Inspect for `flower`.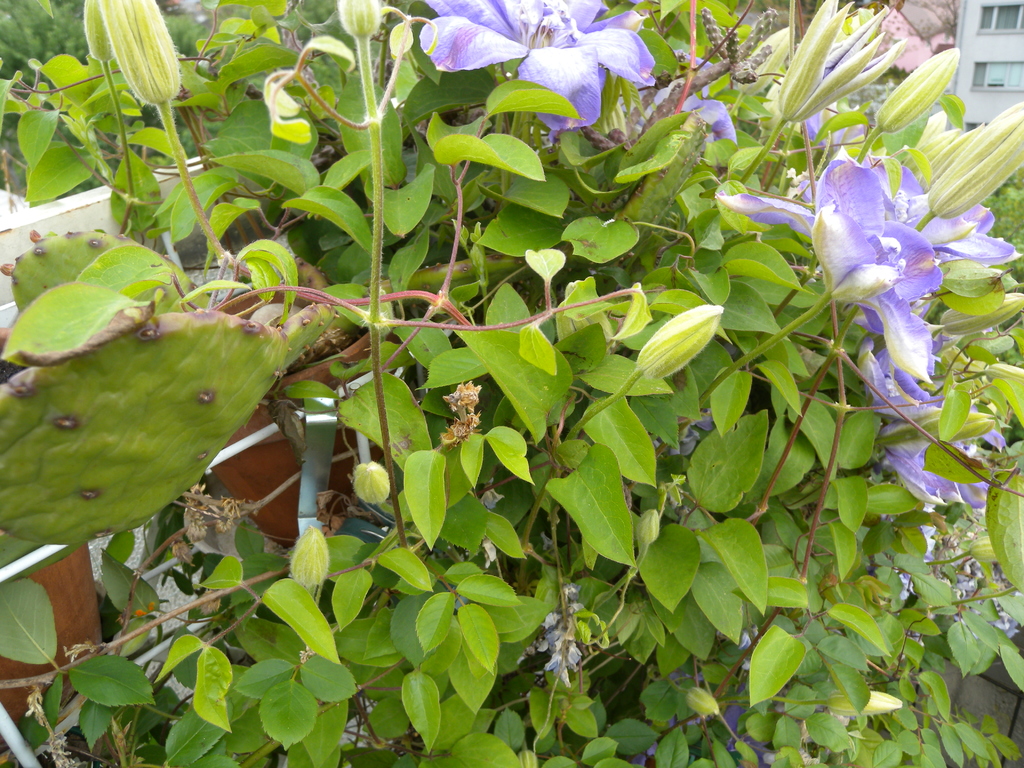
Inspection: (x1=866, y1=163, x2=1021, y2=265).
